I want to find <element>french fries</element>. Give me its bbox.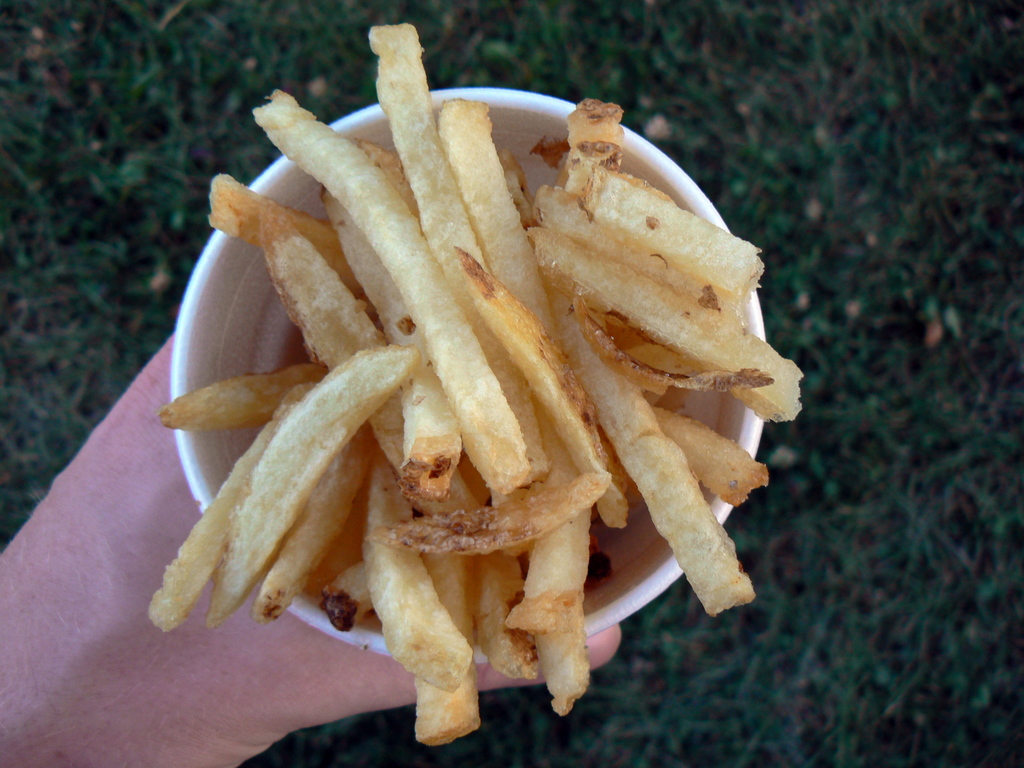
select_region(541, 89, 622, 214).
